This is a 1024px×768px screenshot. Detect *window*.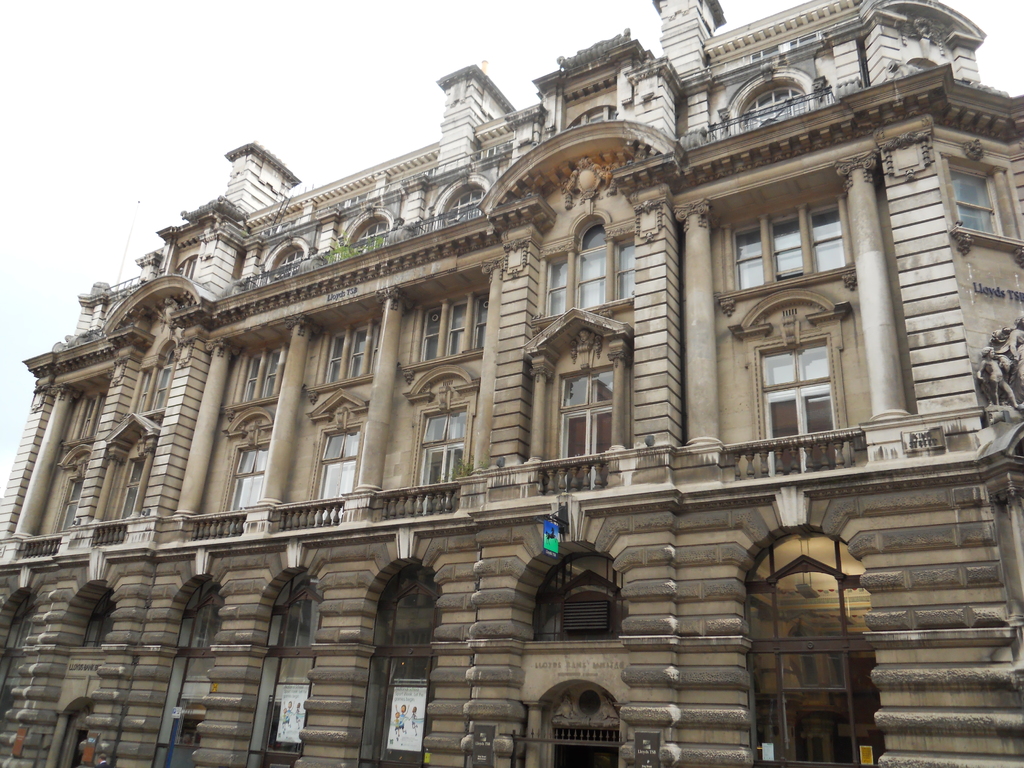
Rect(179, 577, 223, 646).
